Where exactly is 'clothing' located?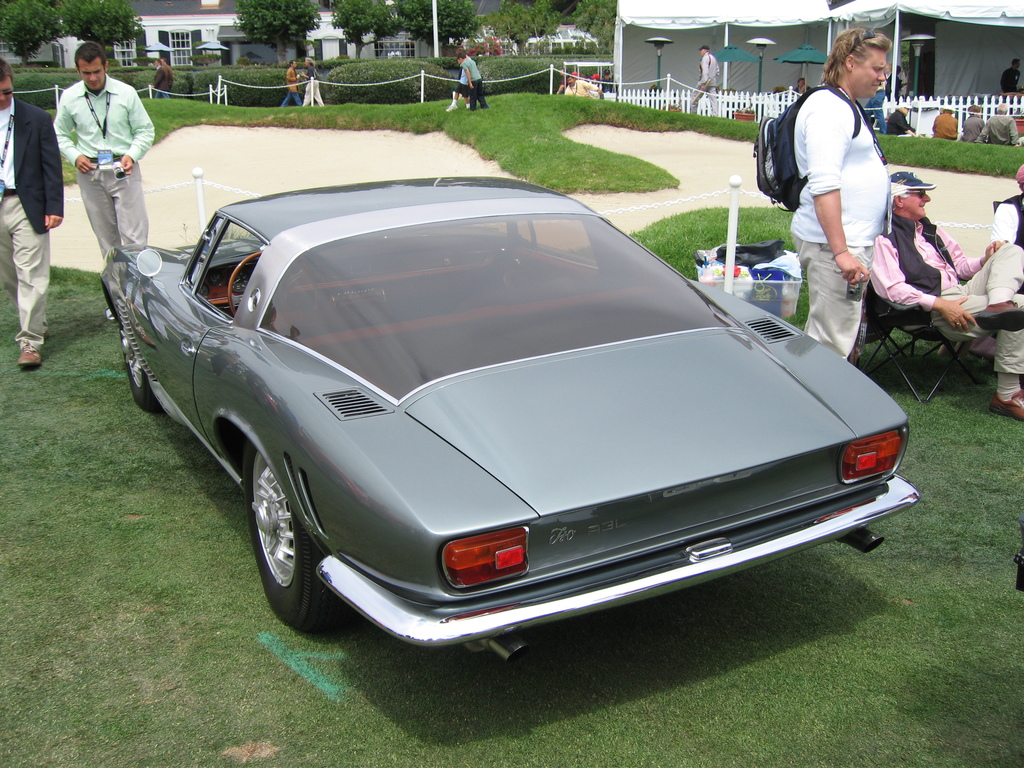
Its bounding box is locate(455, 55, 470, 93).
